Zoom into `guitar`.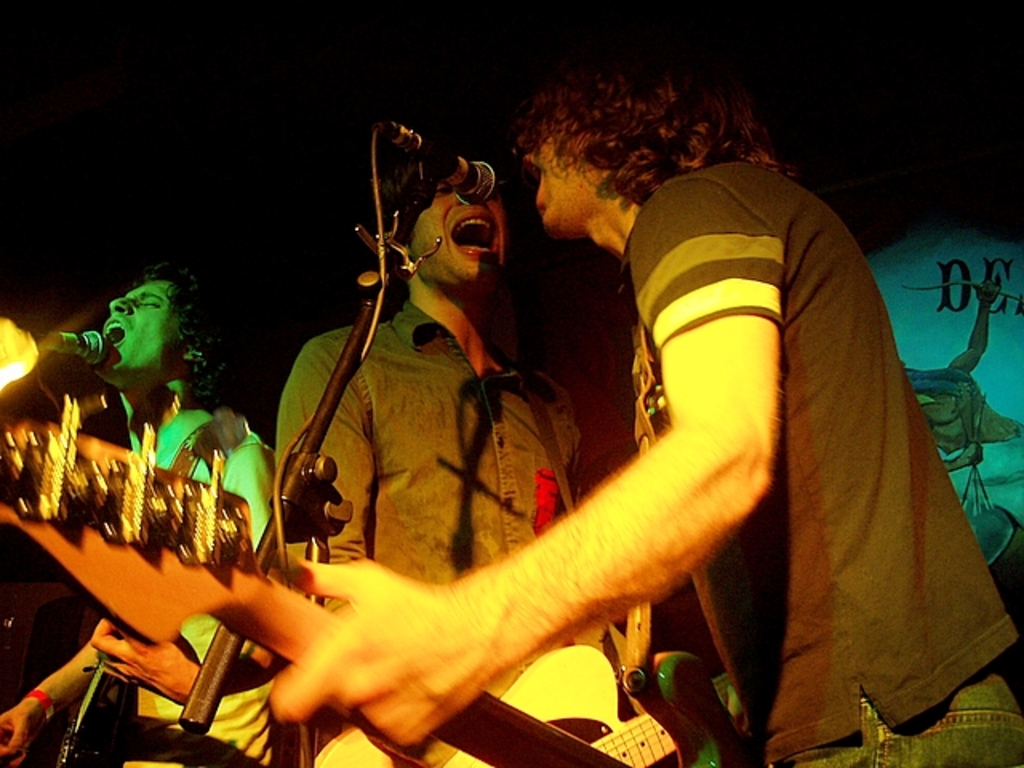
Zoom target: pyautogui.locateOnScreen(0, 357, 648, 766).
